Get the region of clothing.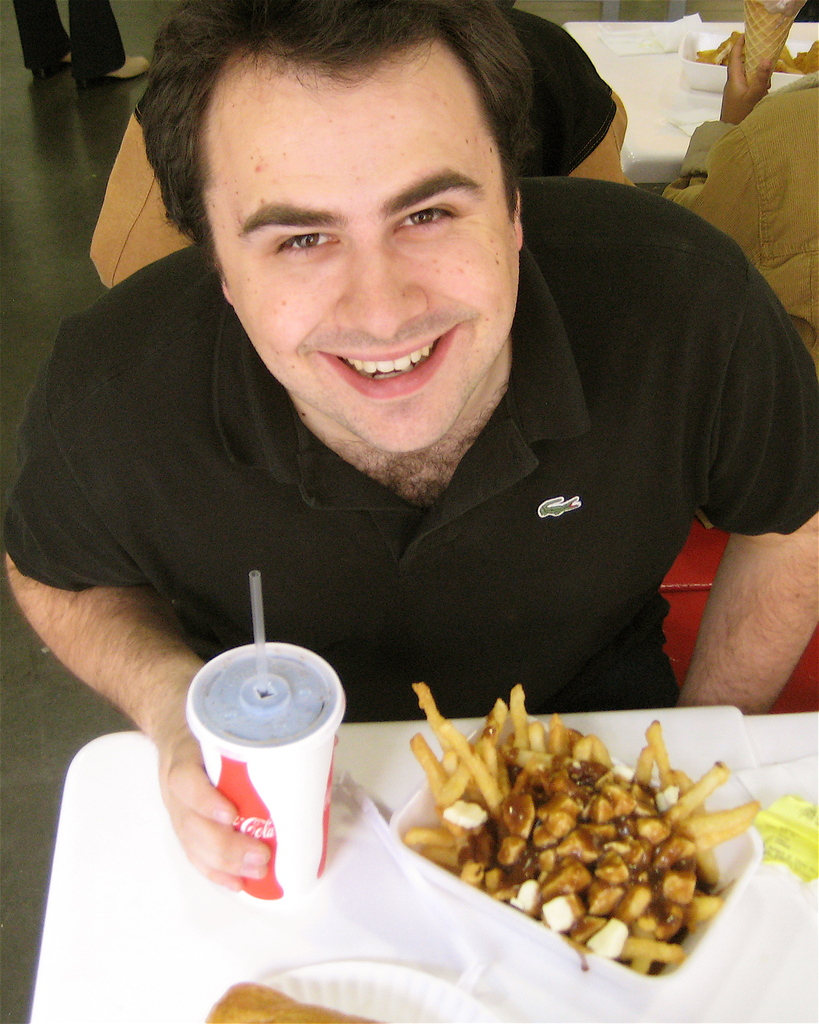
[8,0,126,70].
